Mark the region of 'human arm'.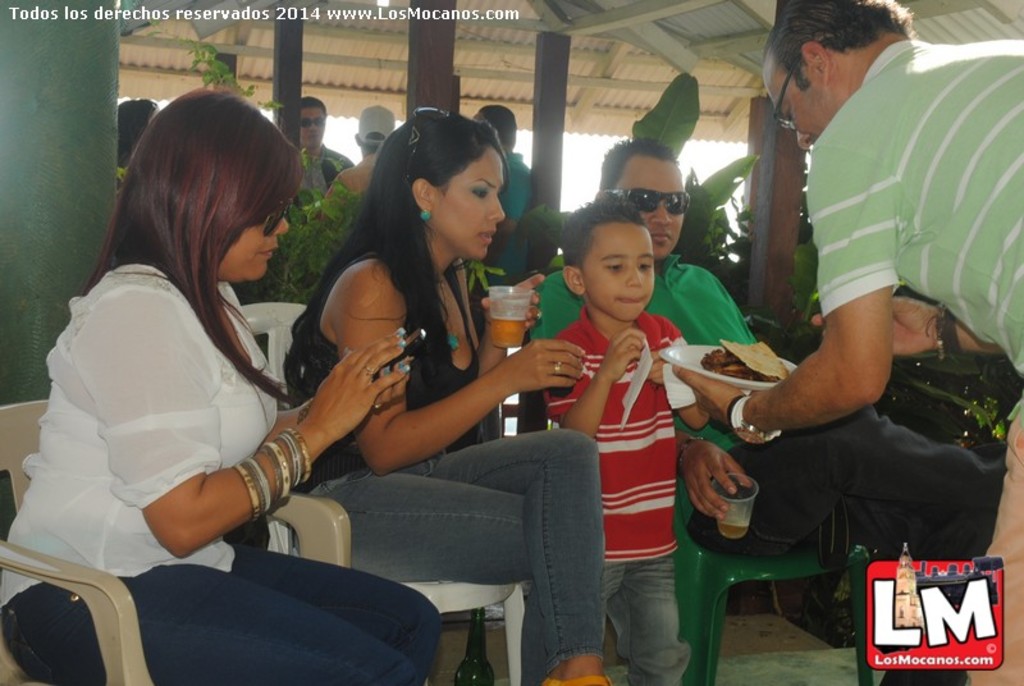
Region: <box>819,288,1004,370</box>.
